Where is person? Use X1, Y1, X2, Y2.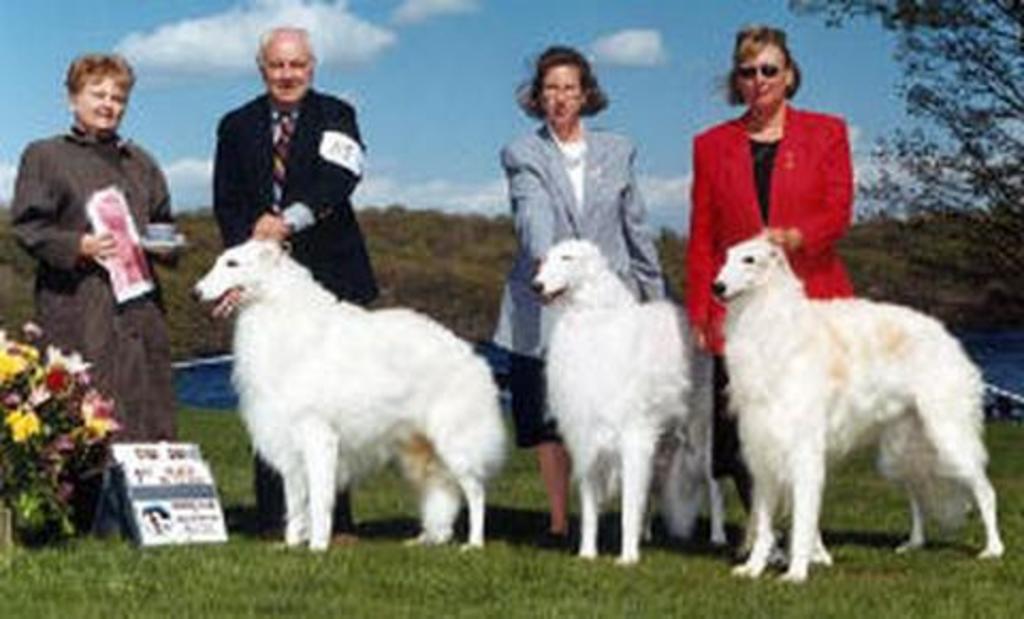
203, 30, 386, 542.
